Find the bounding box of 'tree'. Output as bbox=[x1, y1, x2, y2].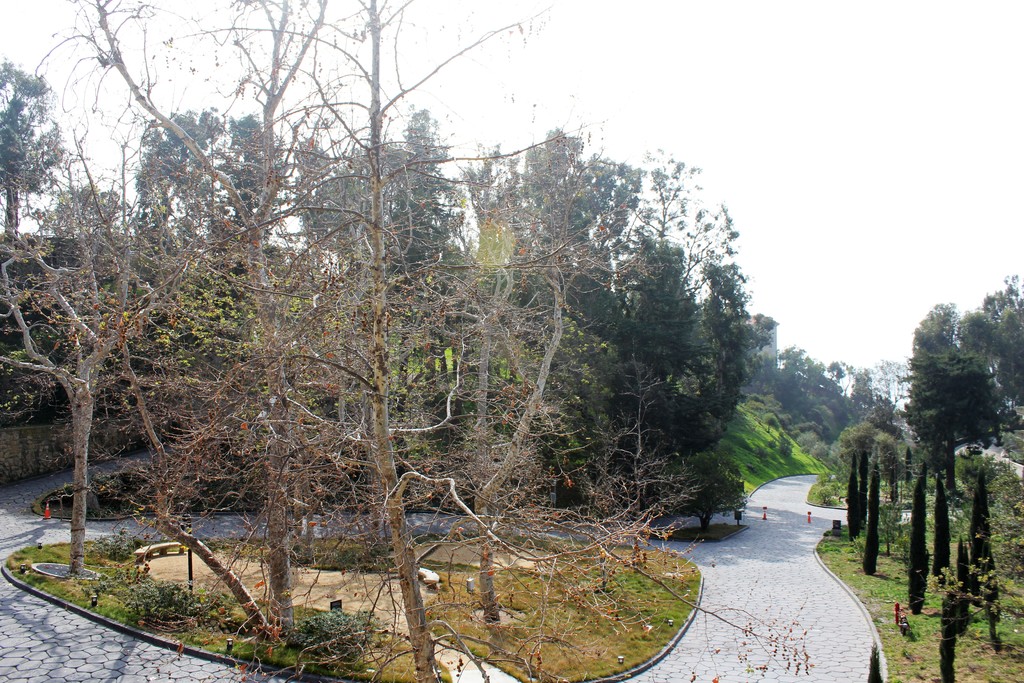
bbox=[903, 267, 1023, 506].
